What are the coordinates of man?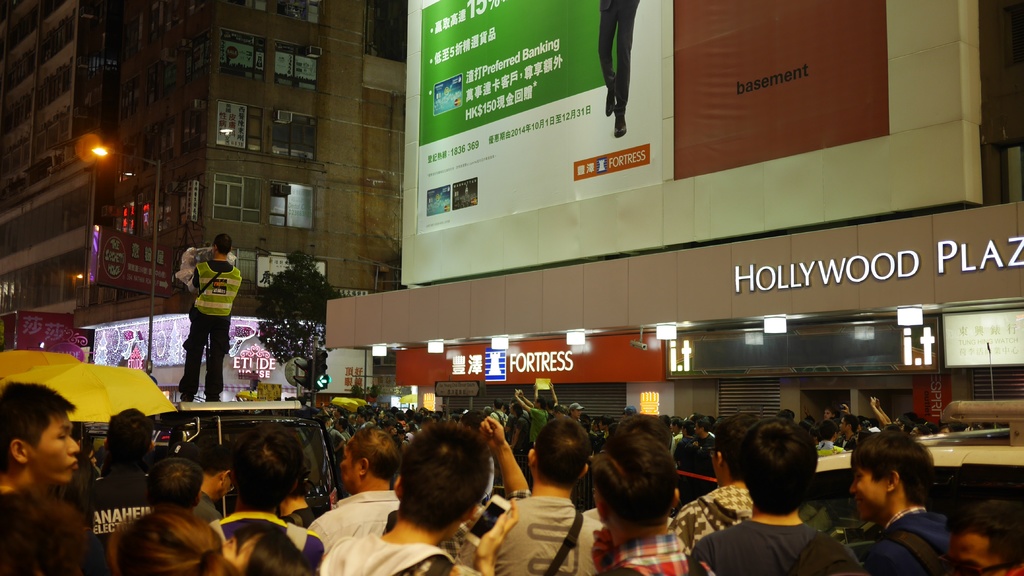
694 433 861 575.
